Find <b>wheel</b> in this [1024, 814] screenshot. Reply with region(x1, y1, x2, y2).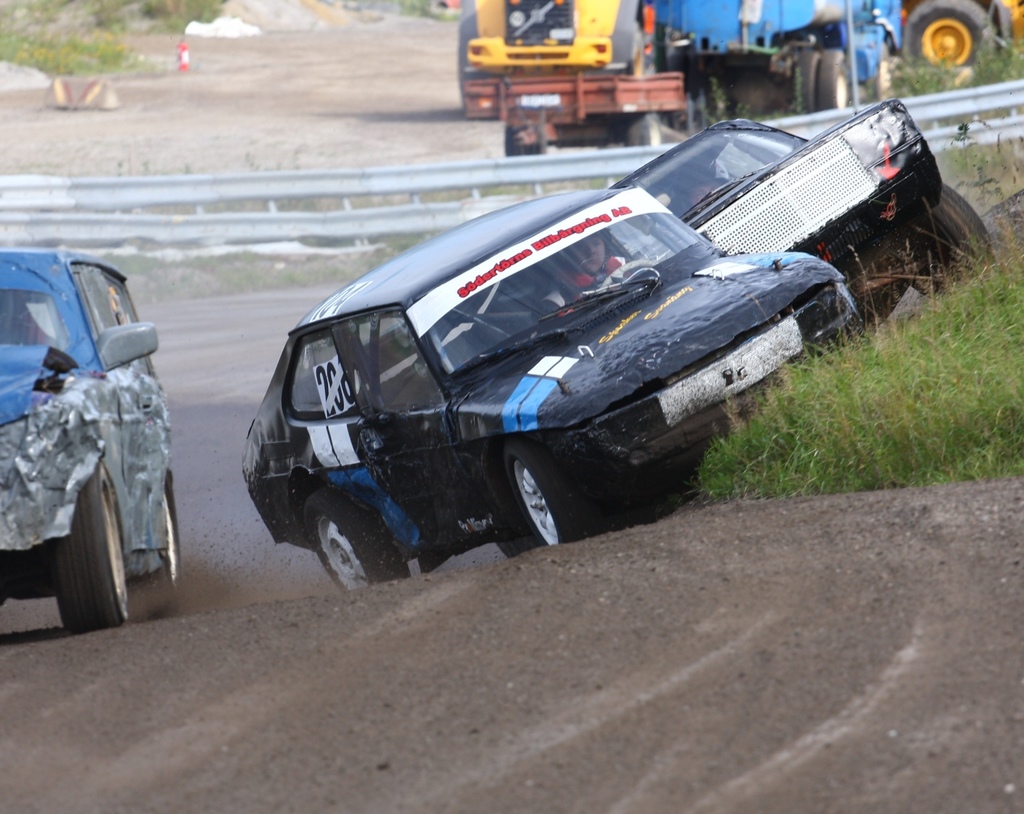
region(911, 185, 995, 297).
